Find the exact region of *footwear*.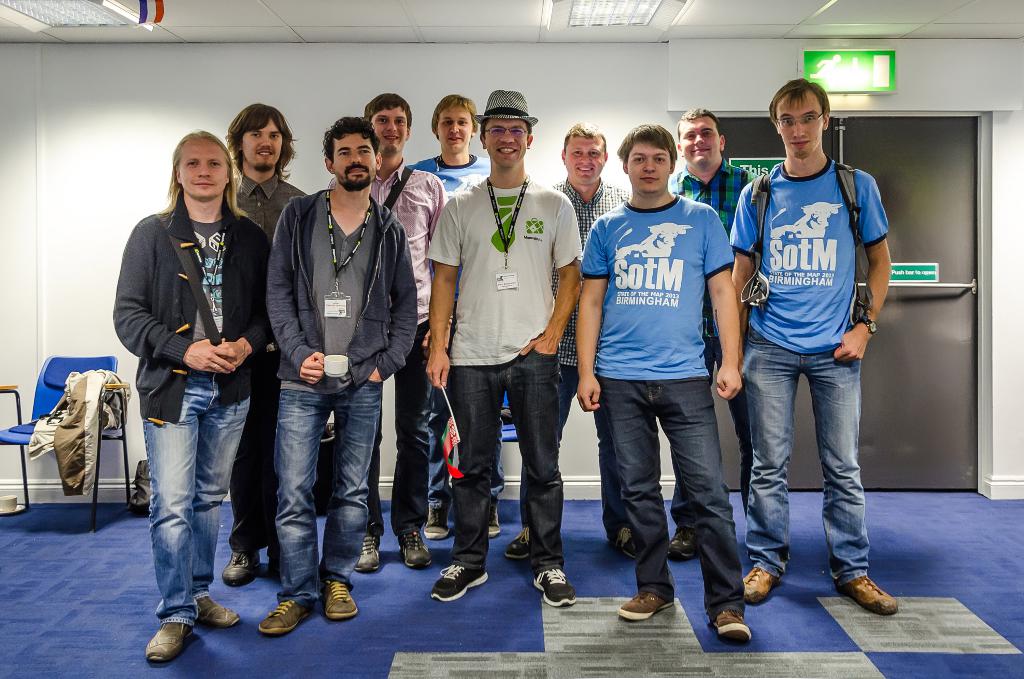
Exact region: [145, 618, 195, 661].
